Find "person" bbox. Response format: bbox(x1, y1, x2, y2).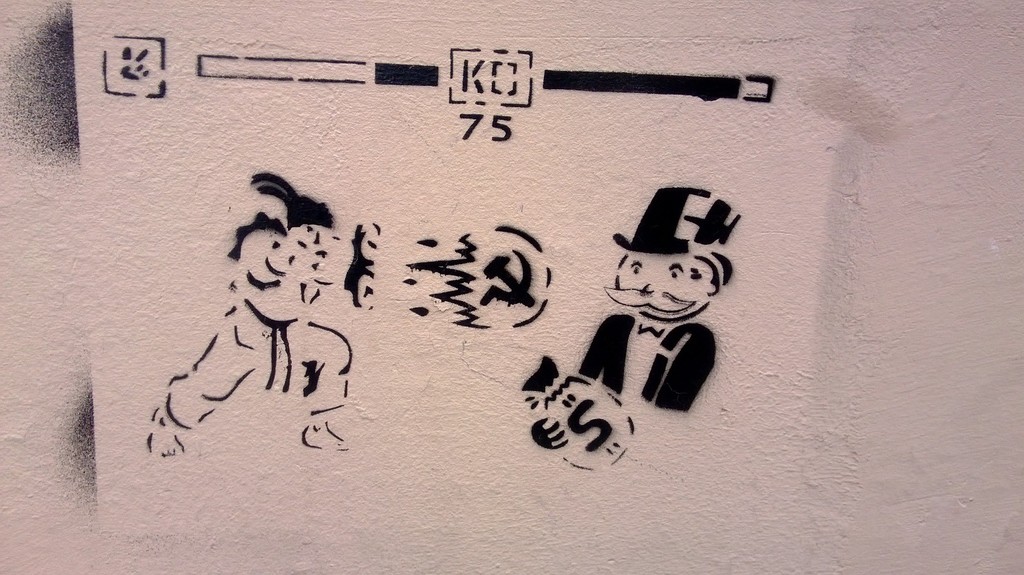
bbox(564, 168, 748, 445).
